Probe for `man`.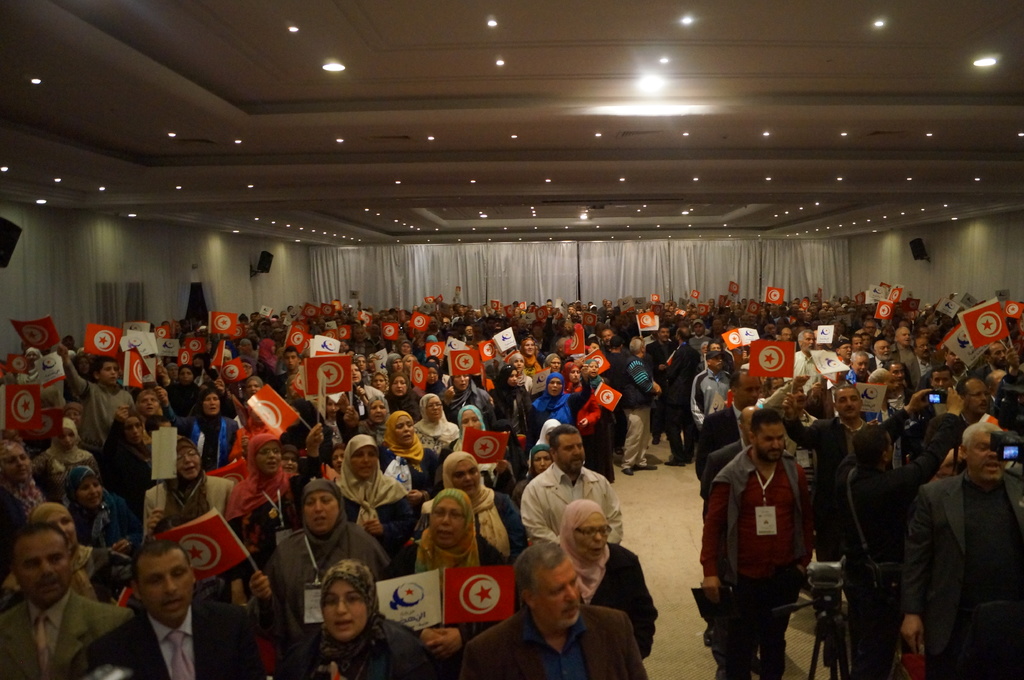
Probe result: [778, 390, 939, 609].
